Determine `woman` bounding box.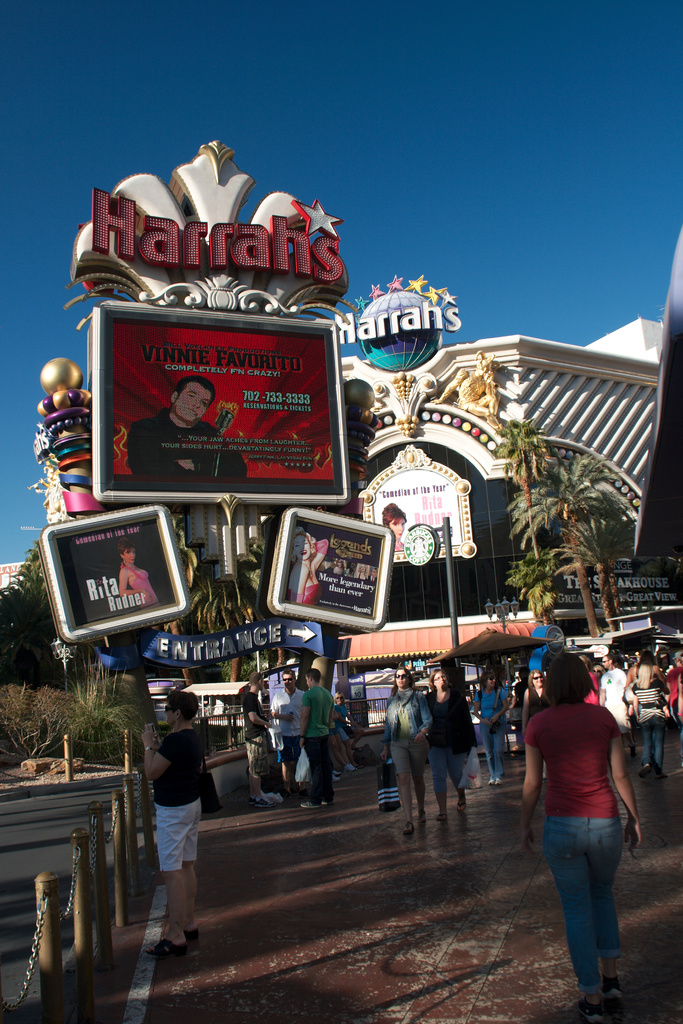
Determined: 521, 672, 542, 786.
